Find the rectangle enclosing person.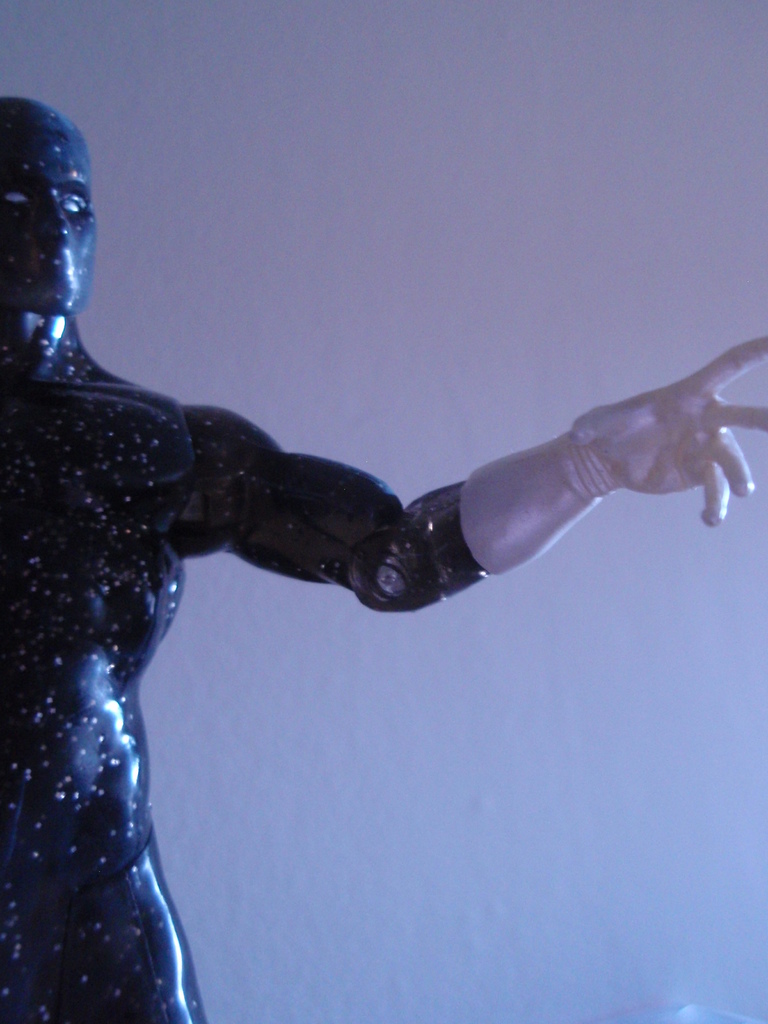
4,85,767,1023.
